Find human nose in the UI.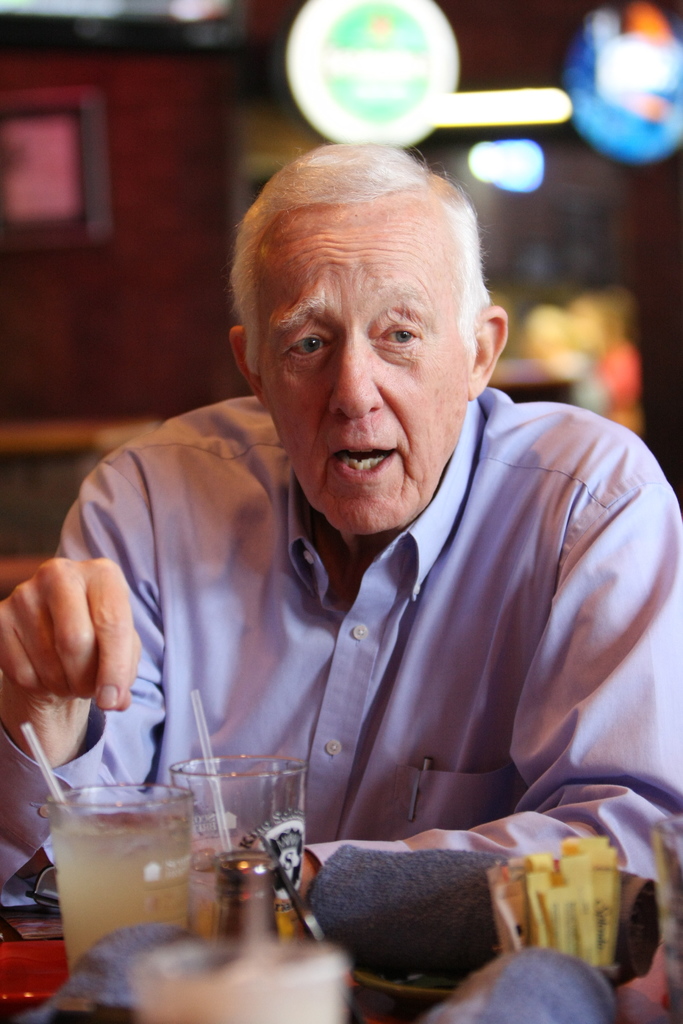
UI element at [left=324, top=328, right=383, bottom=417].
